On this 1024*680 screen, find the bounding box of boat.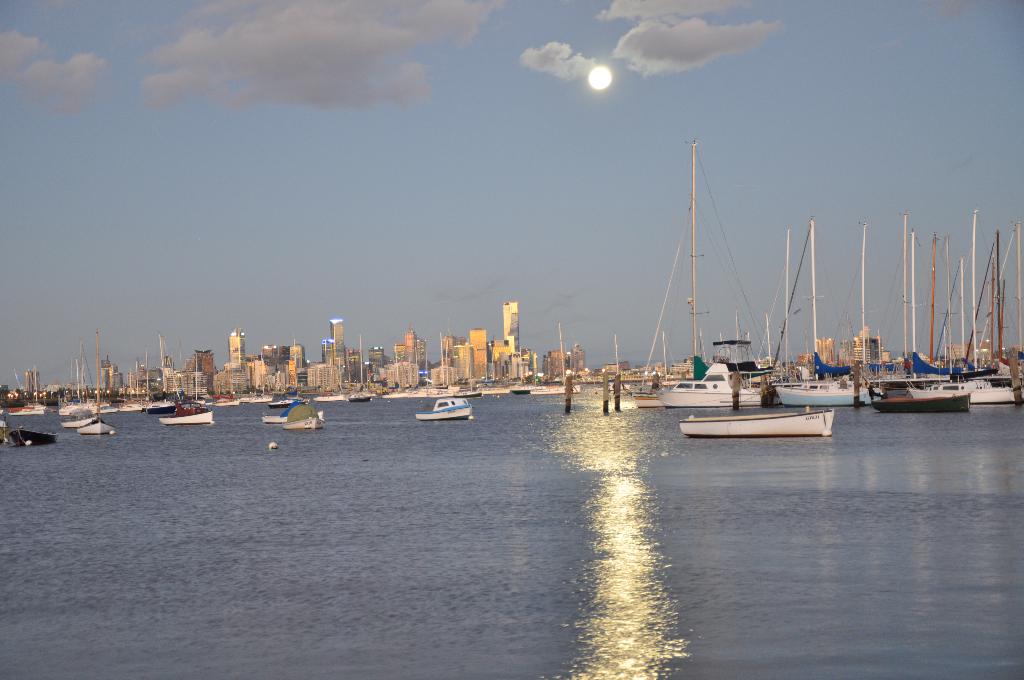
Bounding box: region(422, 331, 461, 393).
